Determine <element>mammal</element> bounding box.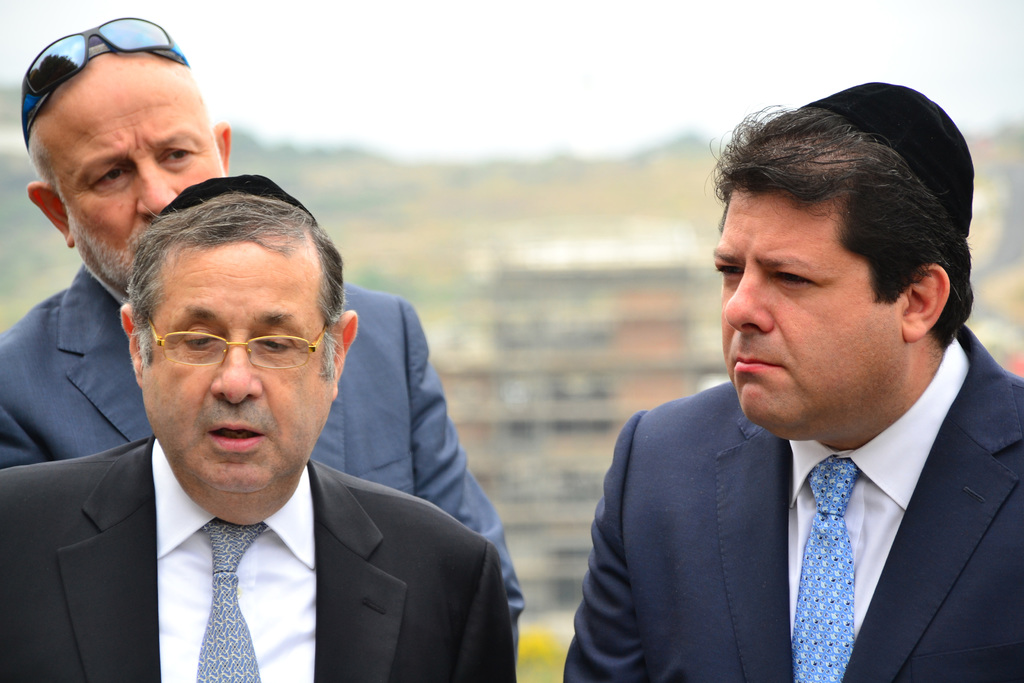
Determined: pyautogui.locateOnScreen(560, 80, 1018, 682).
